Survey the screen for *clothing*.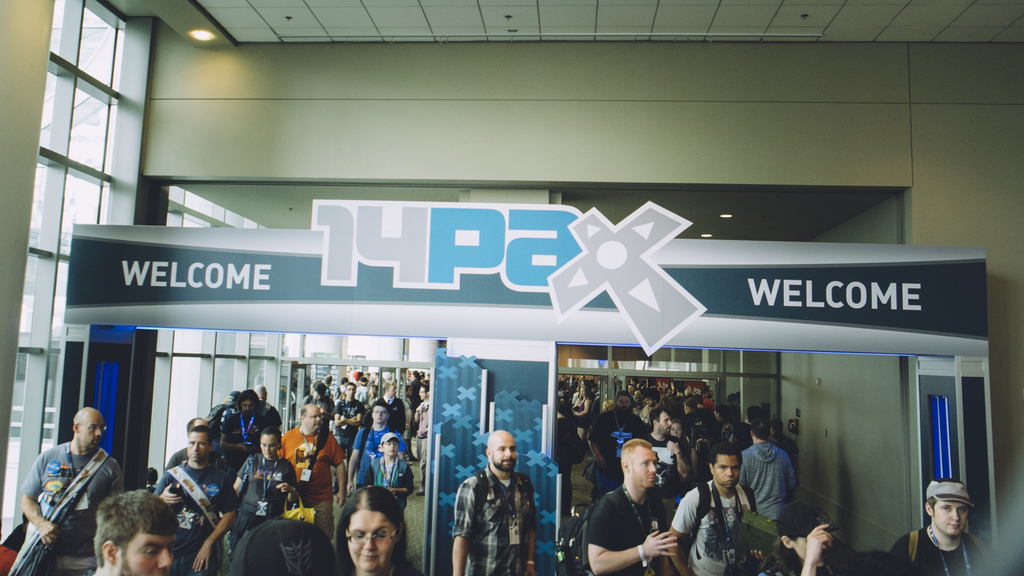
Survey found: rect(228, 447, 299, 543).
